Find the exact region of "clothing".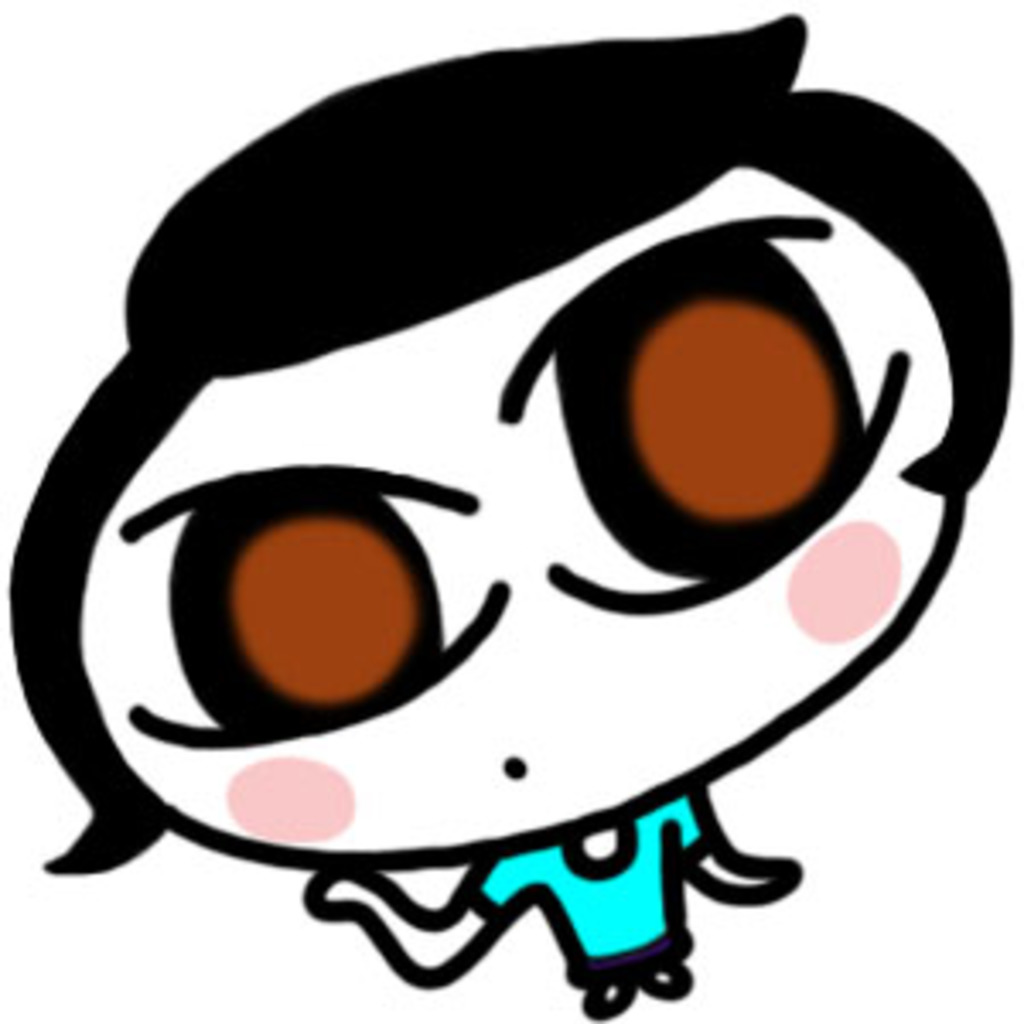
Exact region: rect(451, 809, 737, 986).
